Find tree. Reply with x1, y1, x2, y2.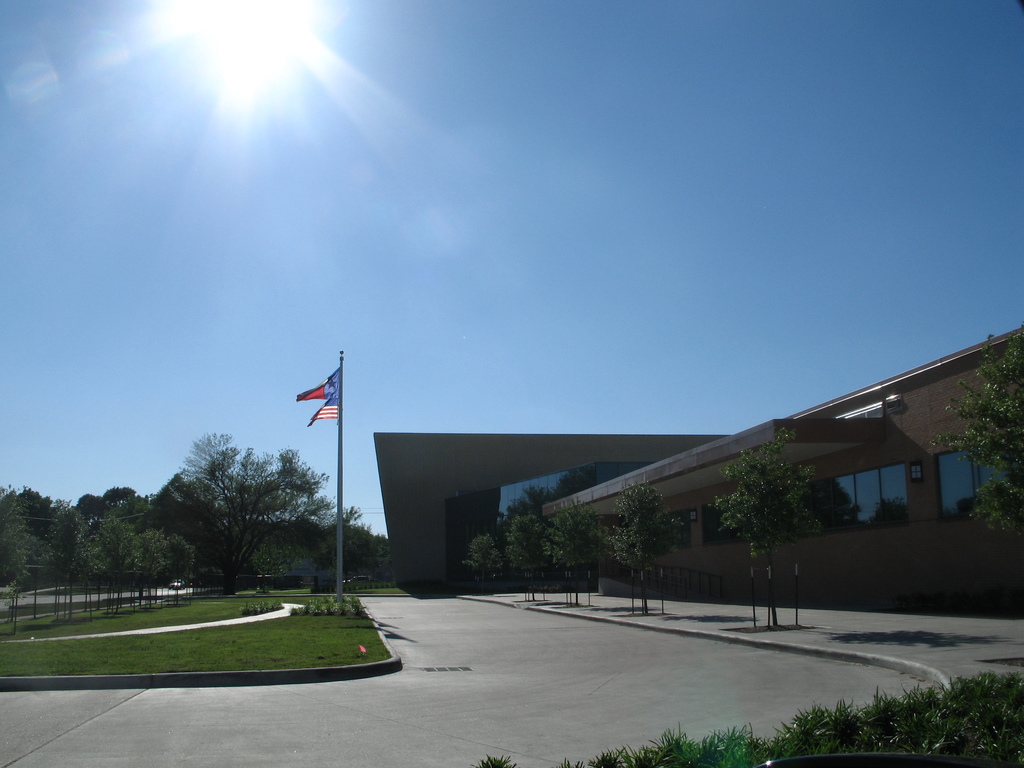
541, 506, 599, 580.
